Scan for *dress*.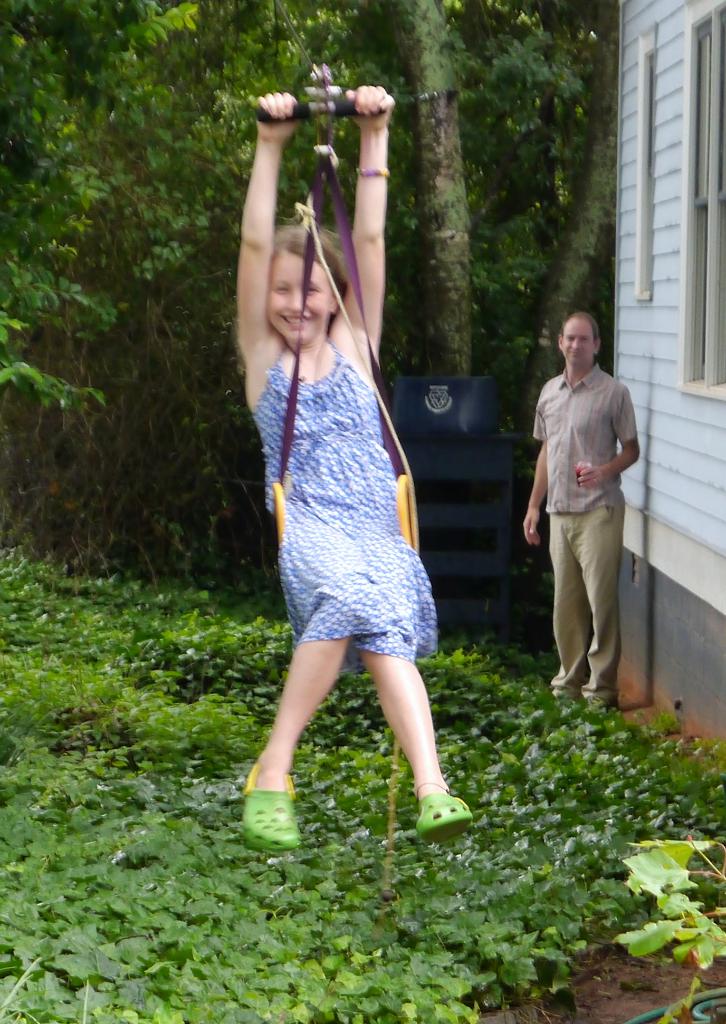
Scan result: 252,335,436,655.
